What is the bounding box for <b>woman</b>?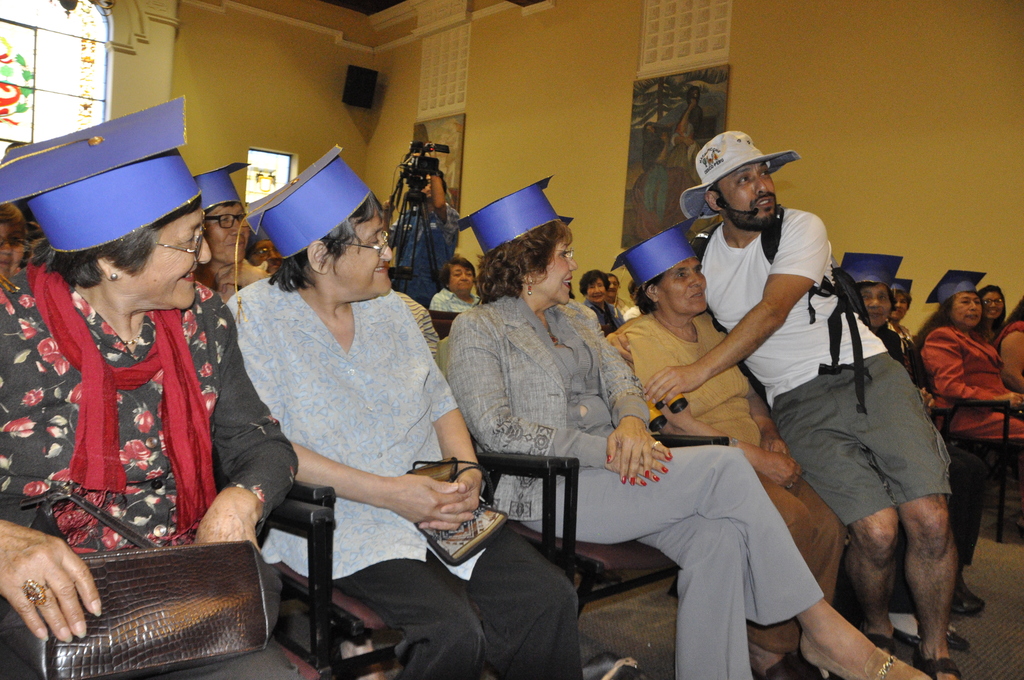
(left=221, top=143, right=596, bottom=679).
